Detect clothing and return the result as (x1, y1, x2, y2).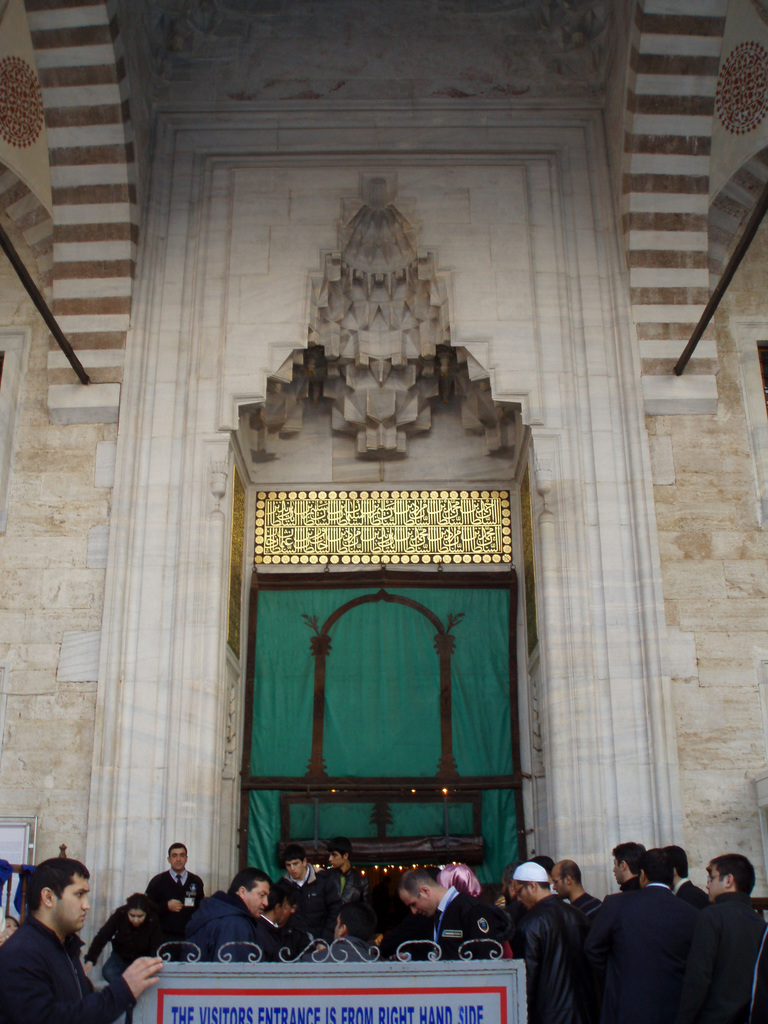
(516, 893, 596, 1017).
